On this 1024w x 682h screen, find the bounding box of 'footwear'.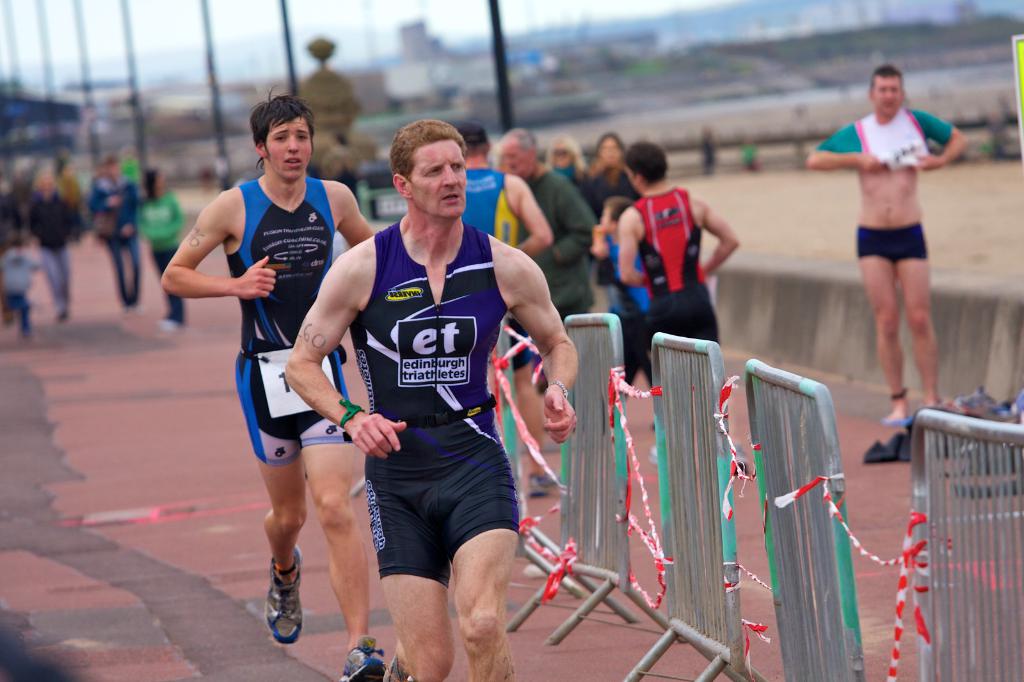
Bounding box: select_region(862, 434, 907, 462).
